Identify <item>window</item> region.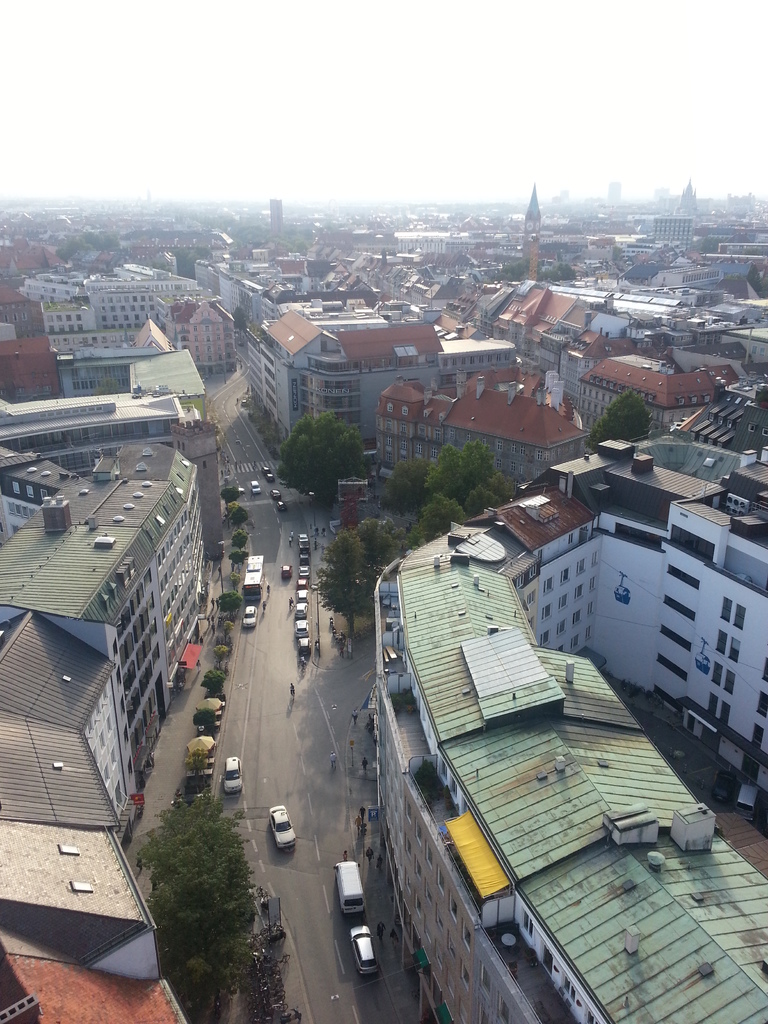
Region: (x1=424, y1=880, x2=433, y2=908).
